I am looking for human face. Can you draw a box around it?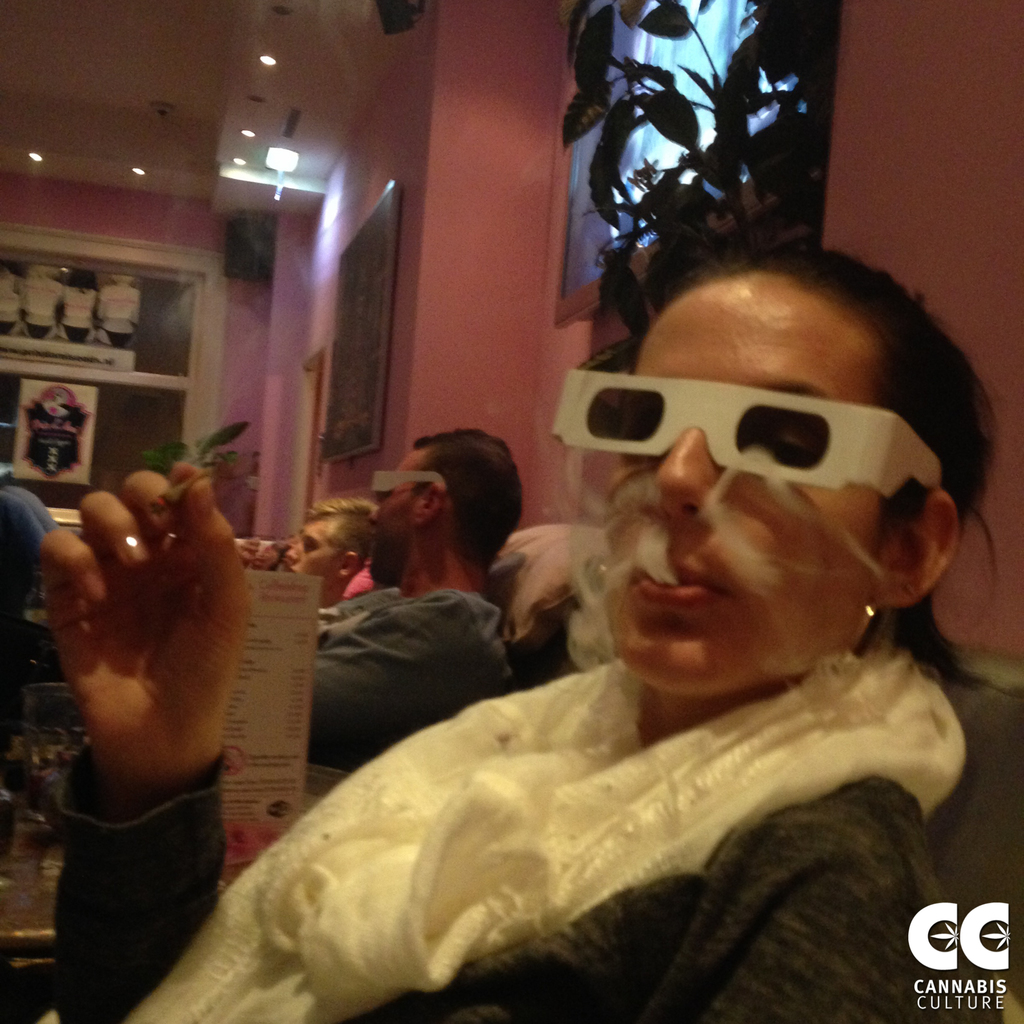
Sure, the bounding box is x1=599, y1=278, x2=868, y2=693.
